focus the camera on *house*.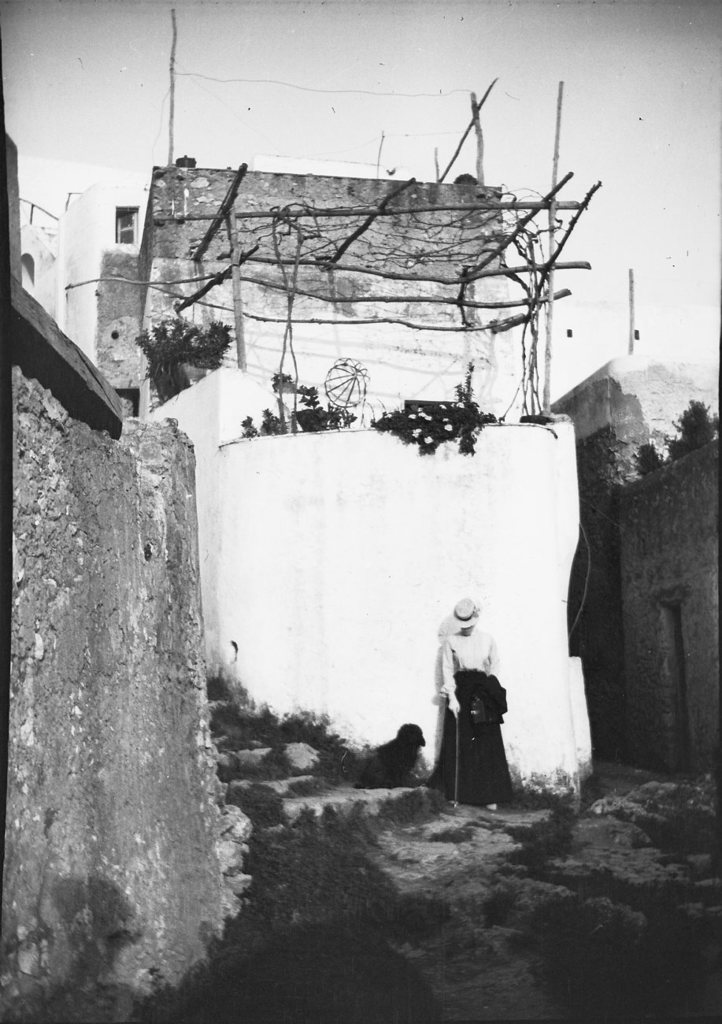
Focus region: 19, 147, 463, 454.
